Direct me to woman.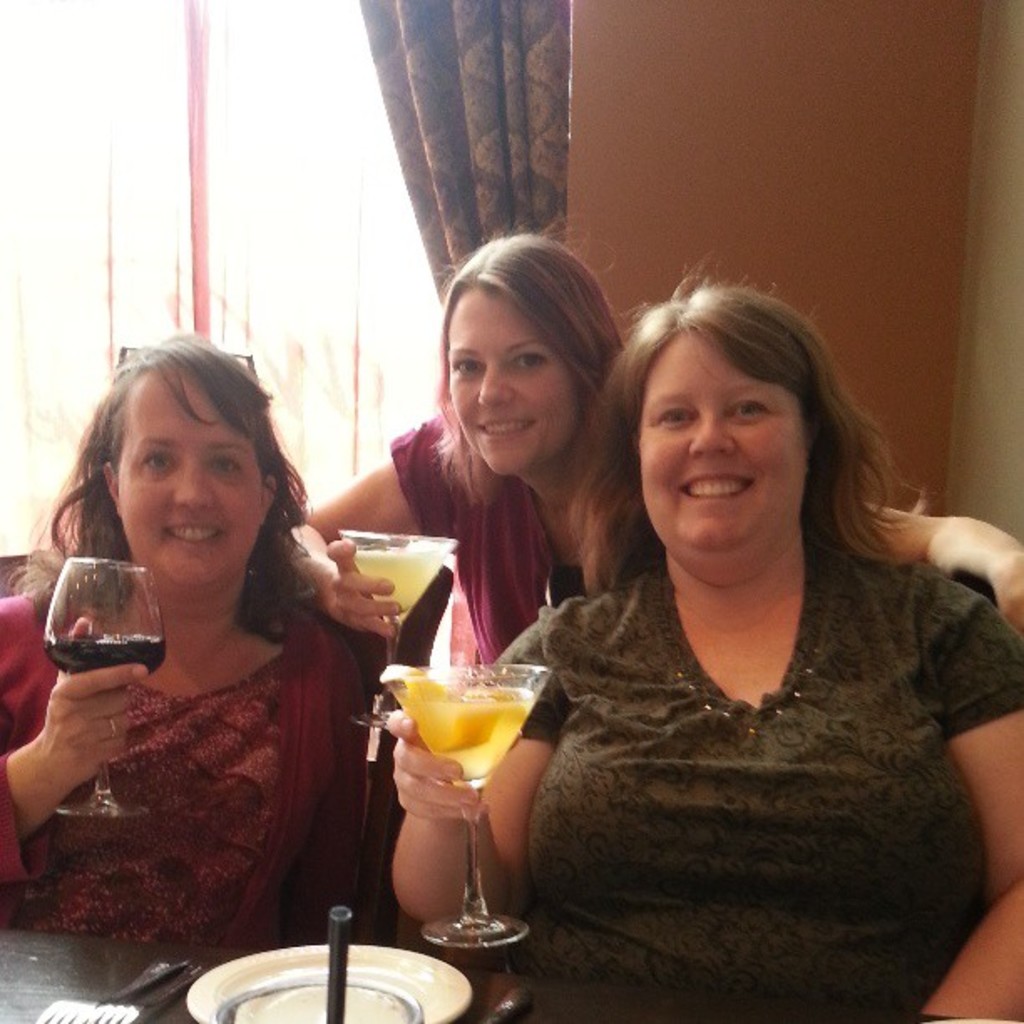
Direction: bbox(318, 218, 1022, 699).
